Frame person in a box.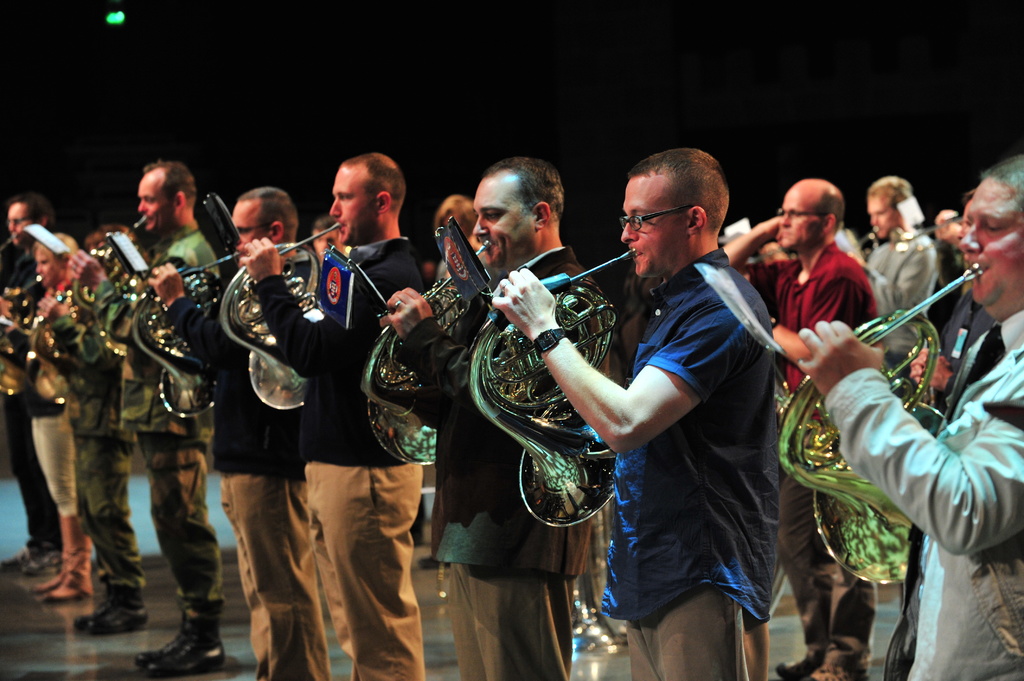
[716,167,880,680].
